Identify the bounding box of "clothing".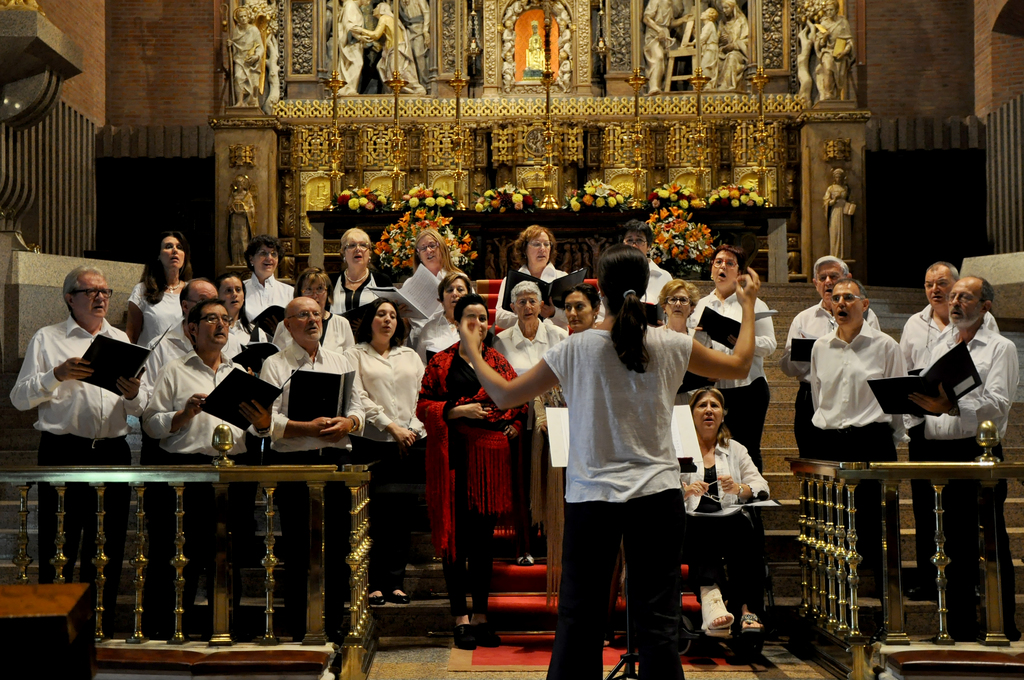
<bbox>351, 345, 424, 433</bbox>.
